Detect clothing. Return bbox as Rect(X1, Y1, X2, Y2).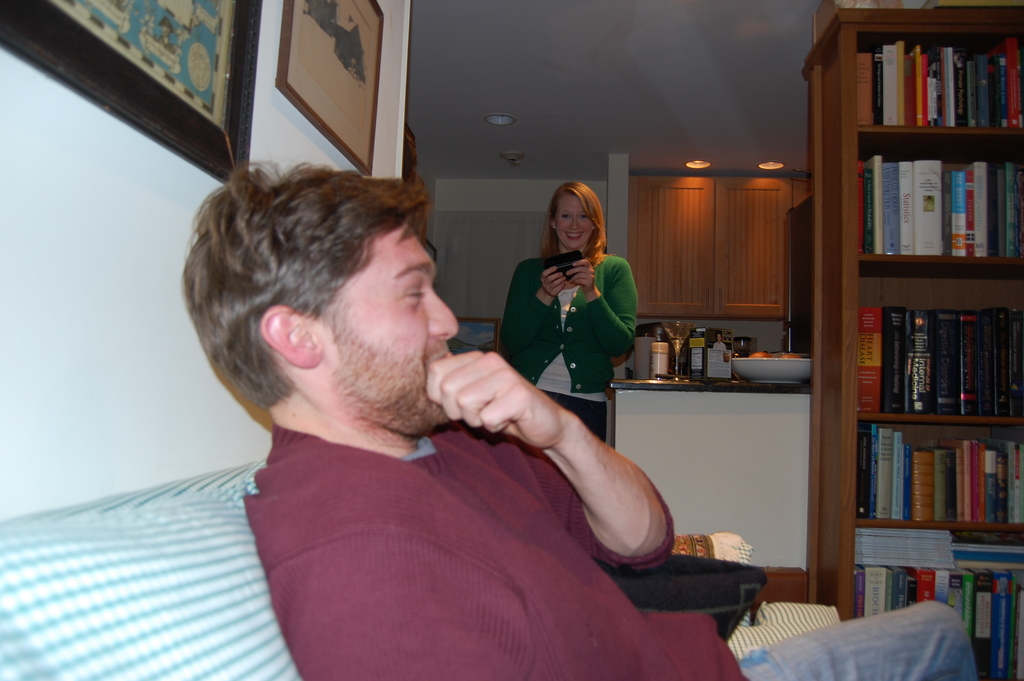
Rect(252, 426, 739, 680).
